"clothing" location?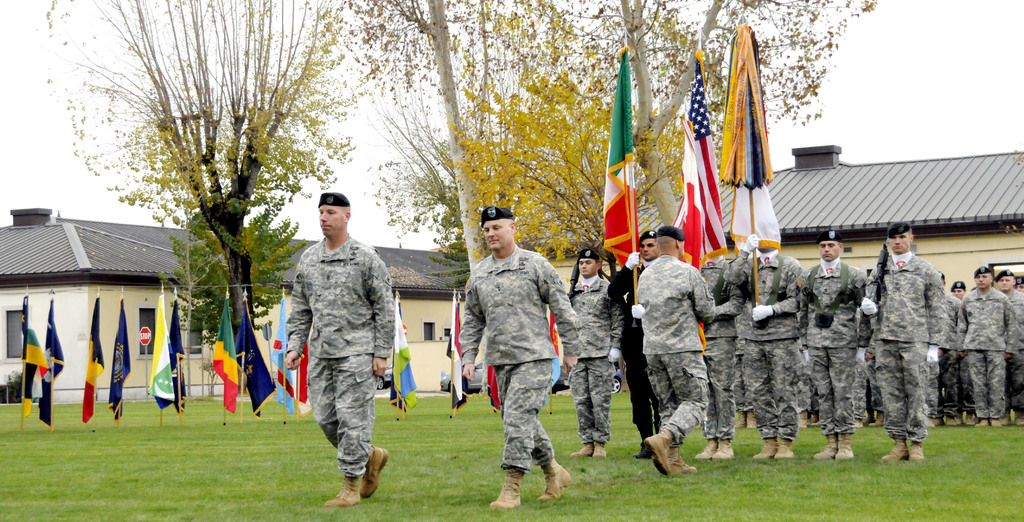
bbox=(564, 272, 622, 442)
